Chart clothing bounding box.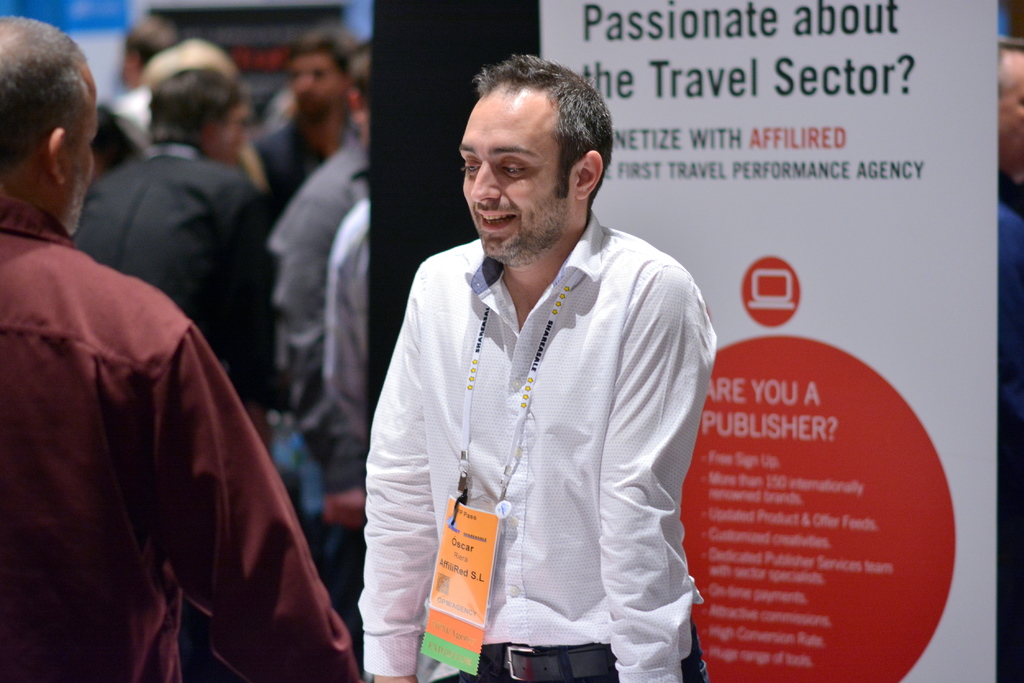
Charted: detection(994, 171, 1023, 682).
